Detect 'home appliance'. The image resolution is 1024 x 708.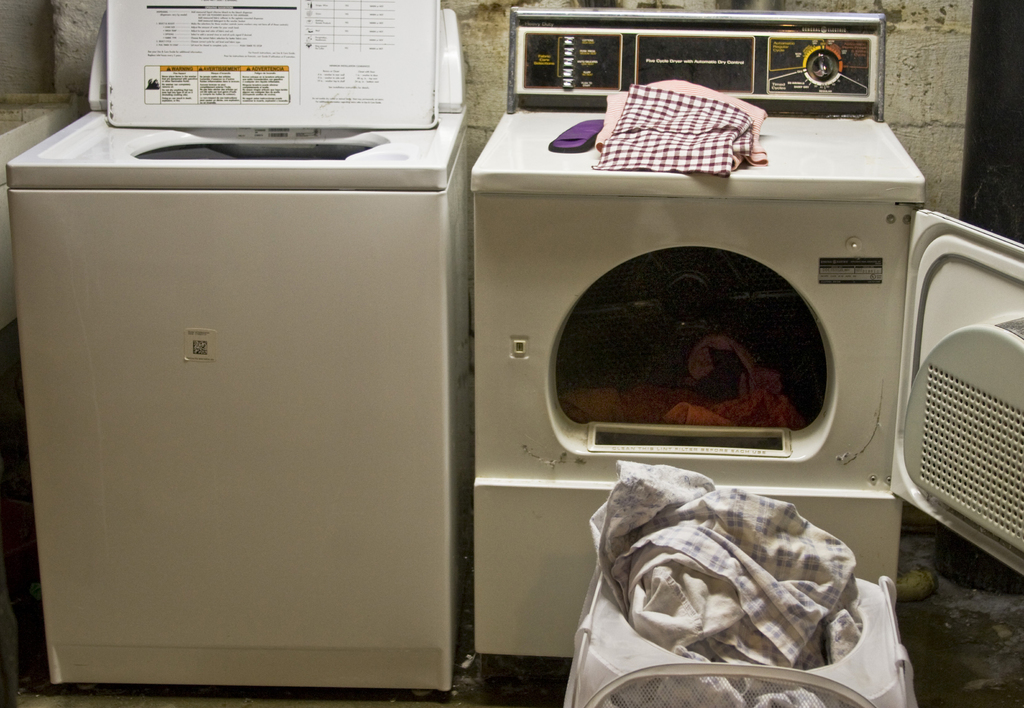
detection(468, 5, 1023, 658).
